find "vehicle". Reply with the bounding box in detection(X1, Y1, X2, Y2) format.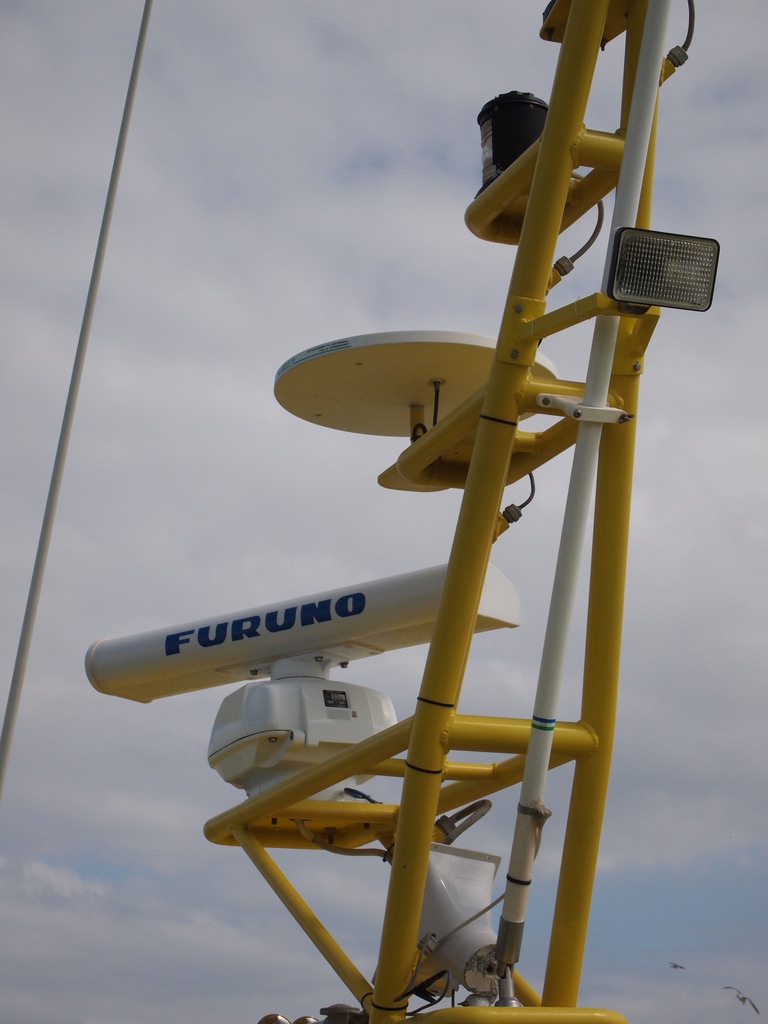
detection(0, 0, 717, 1023).
